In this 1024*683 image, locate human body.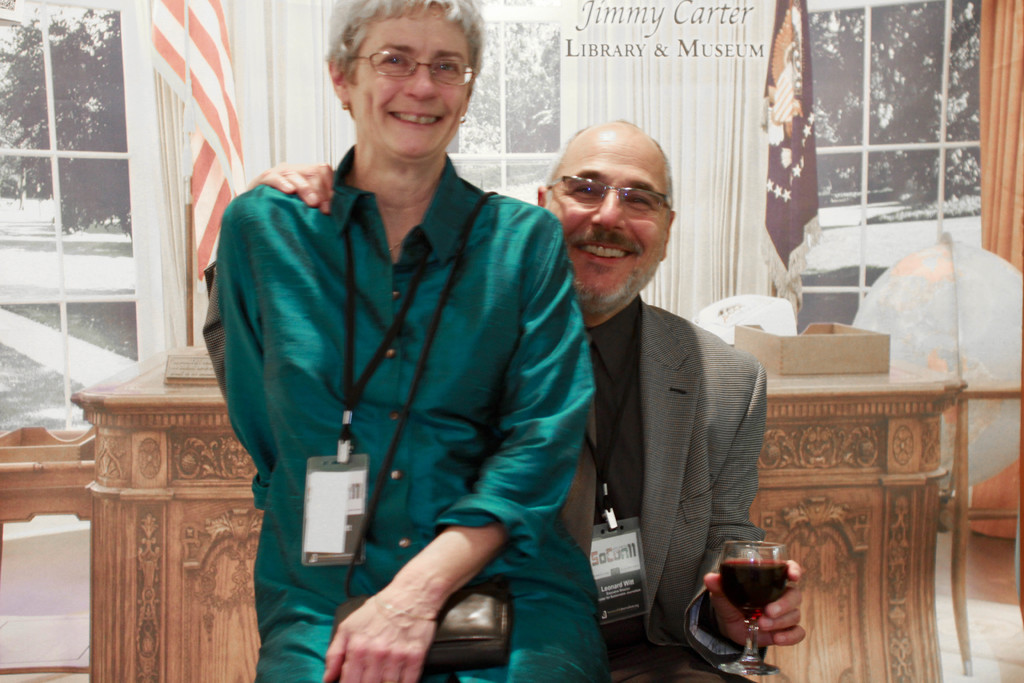
Bounding box: {"left": 196, "top": 161, "right": 804, "bottom": 682}.
